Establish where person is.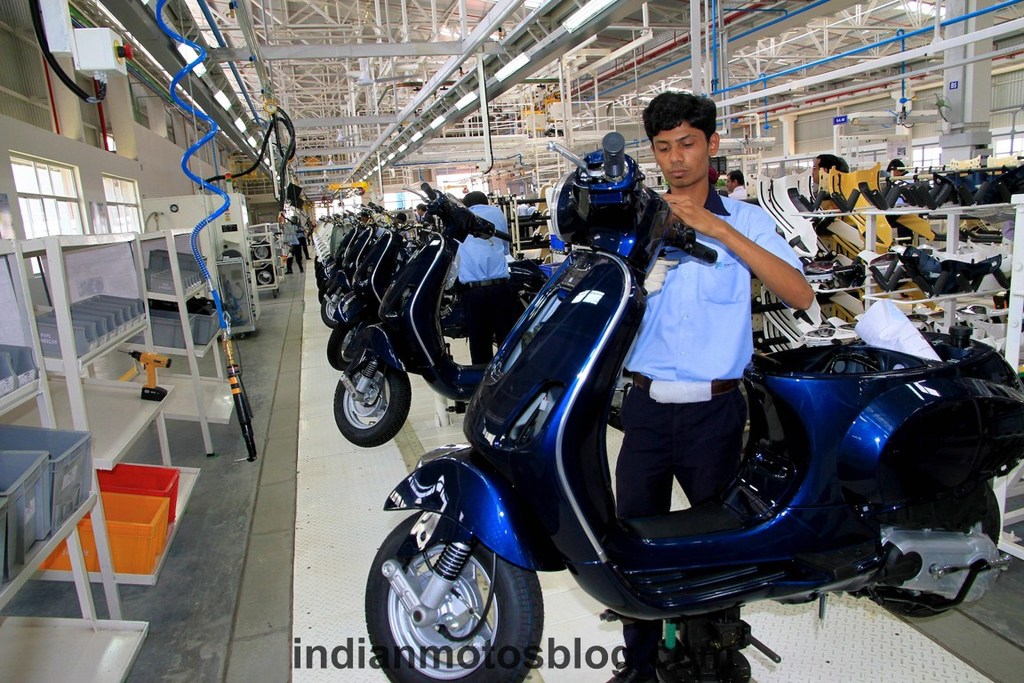
Established at box=[391, 213, 411, 240].
